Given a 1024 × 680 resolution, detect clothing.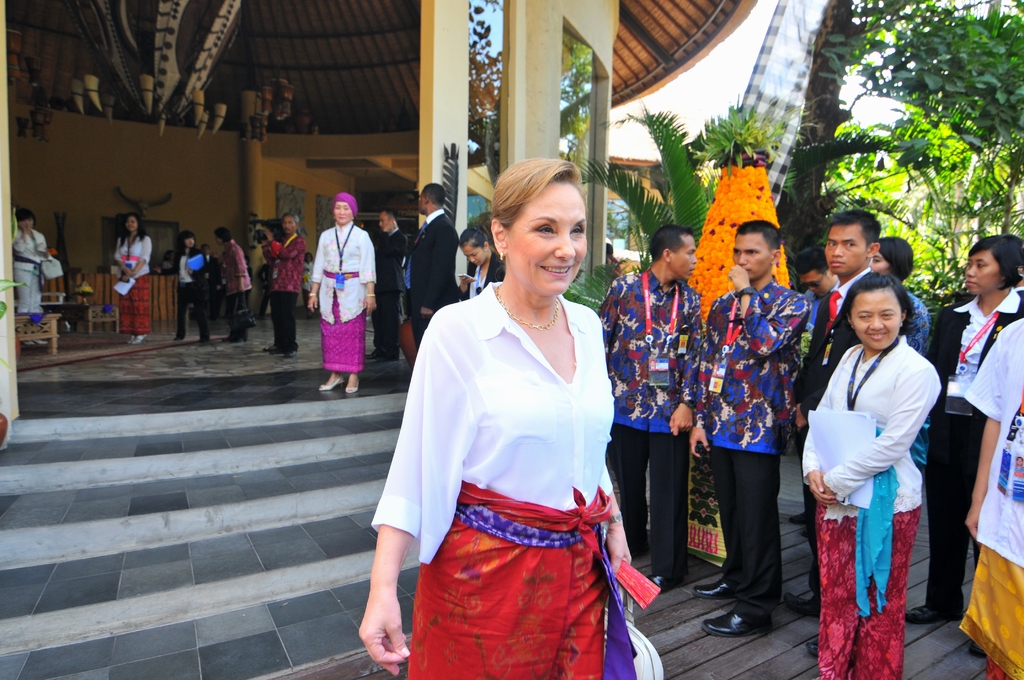
crop(324, 295, 369, 376).
